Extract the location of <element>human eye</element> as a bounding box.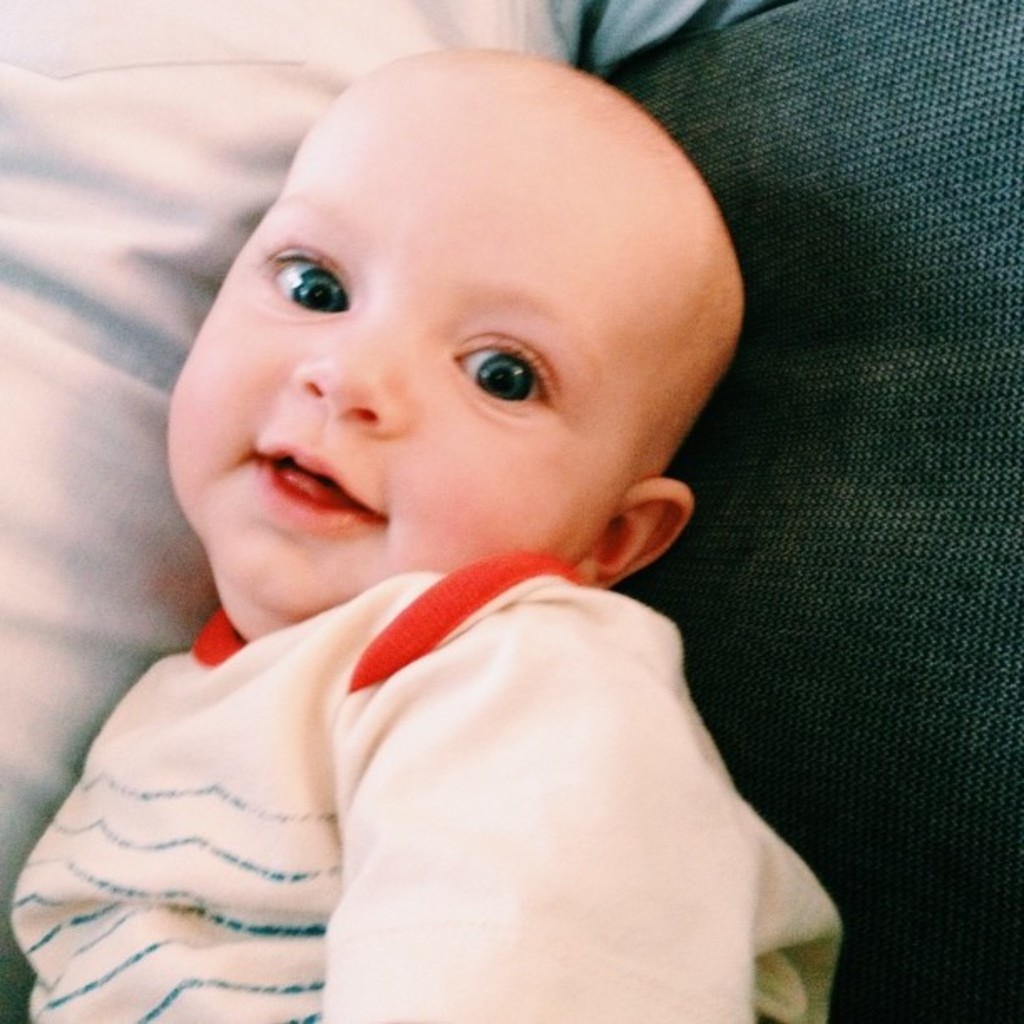
440, 318, 582, 412.
